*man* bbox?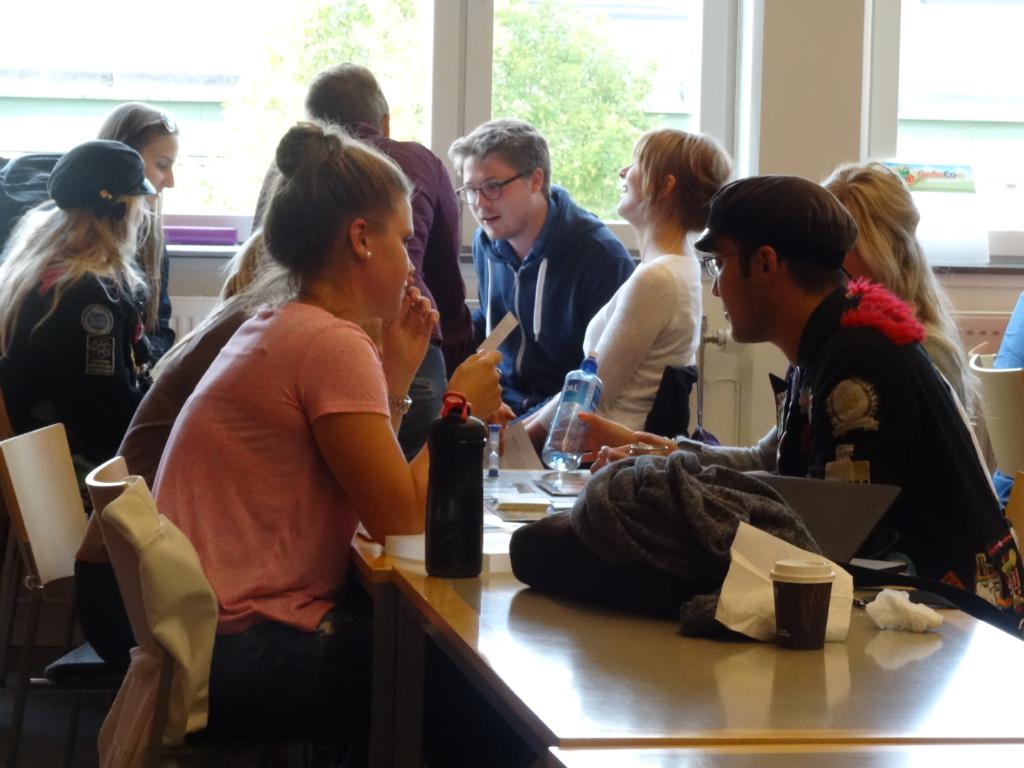
242:60:481:485
